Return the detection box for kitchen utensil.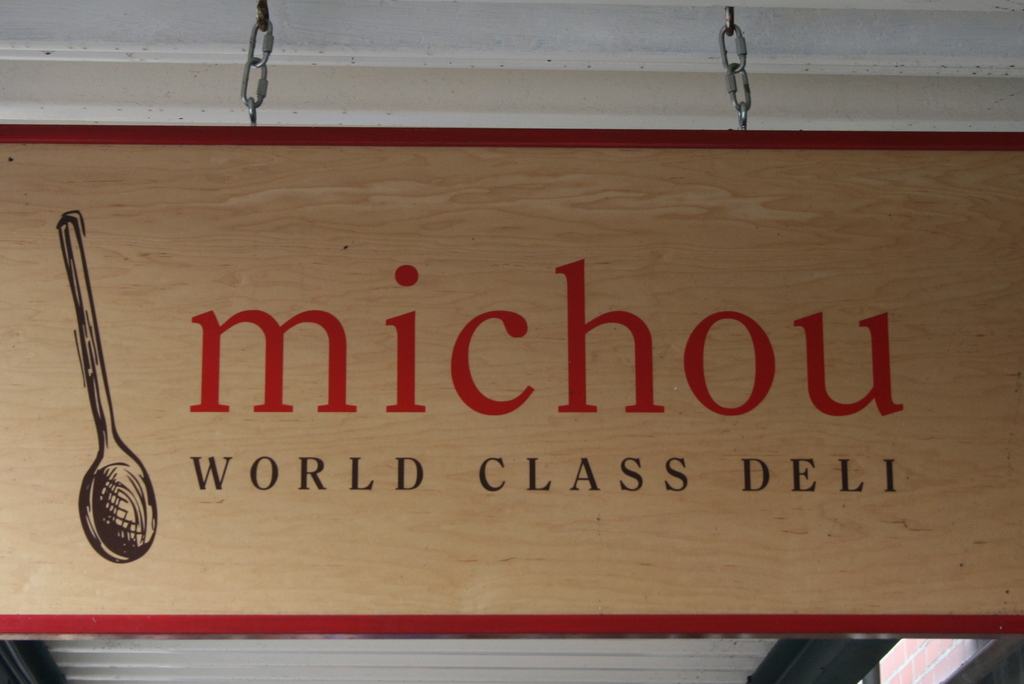
[63,209,163,570].
